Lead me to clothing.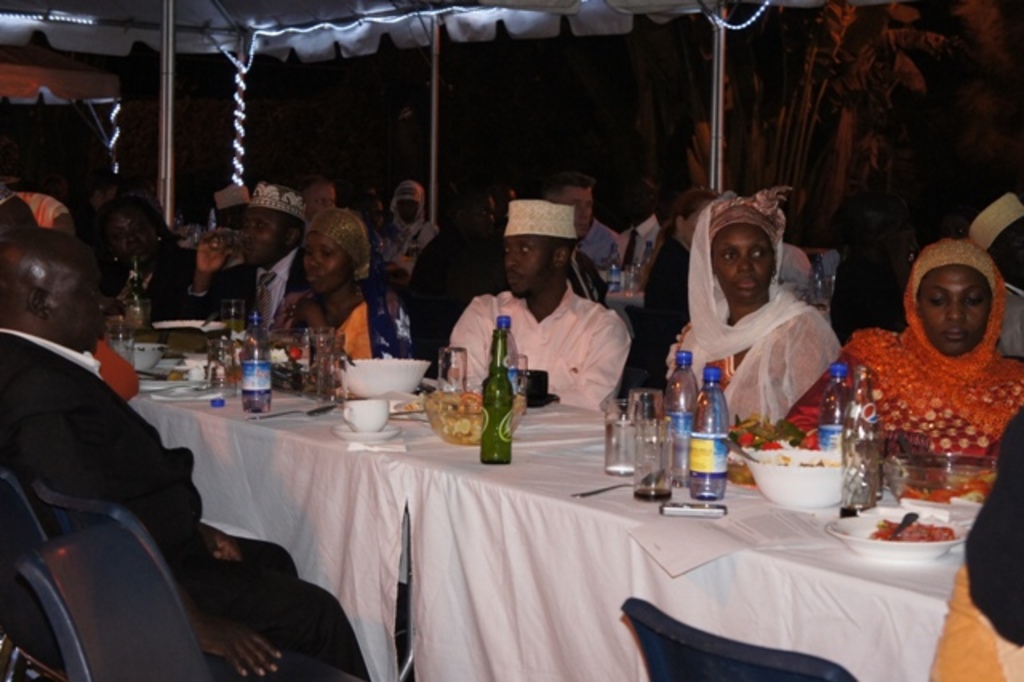
Lead to 0,328,373,680.
